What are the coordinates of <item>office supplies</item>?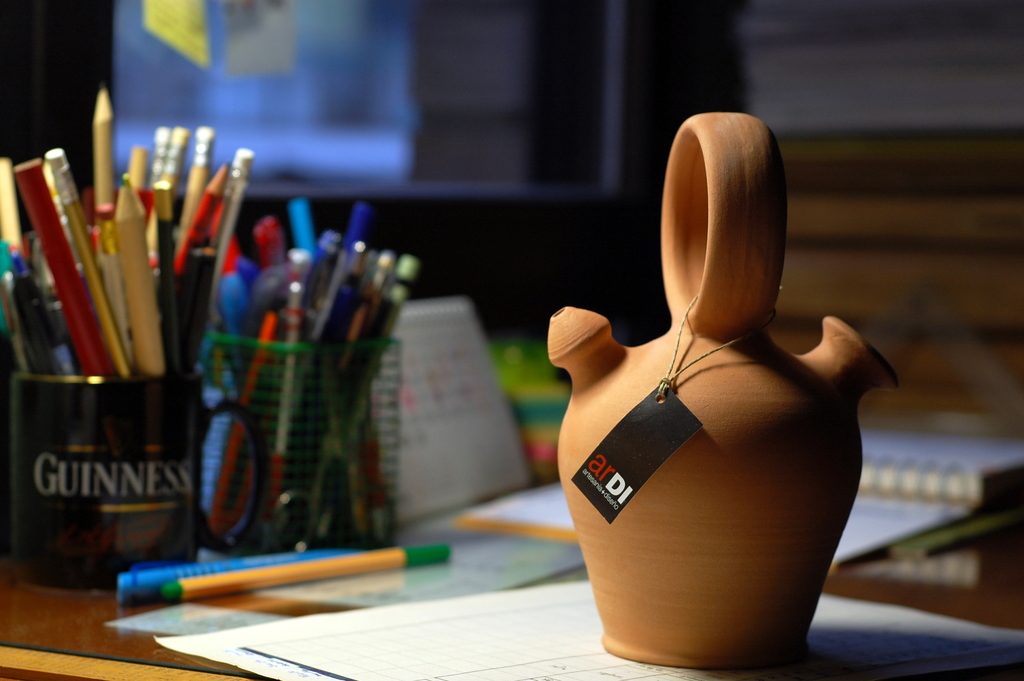
<region>365, 256, 387, 359</region>.
